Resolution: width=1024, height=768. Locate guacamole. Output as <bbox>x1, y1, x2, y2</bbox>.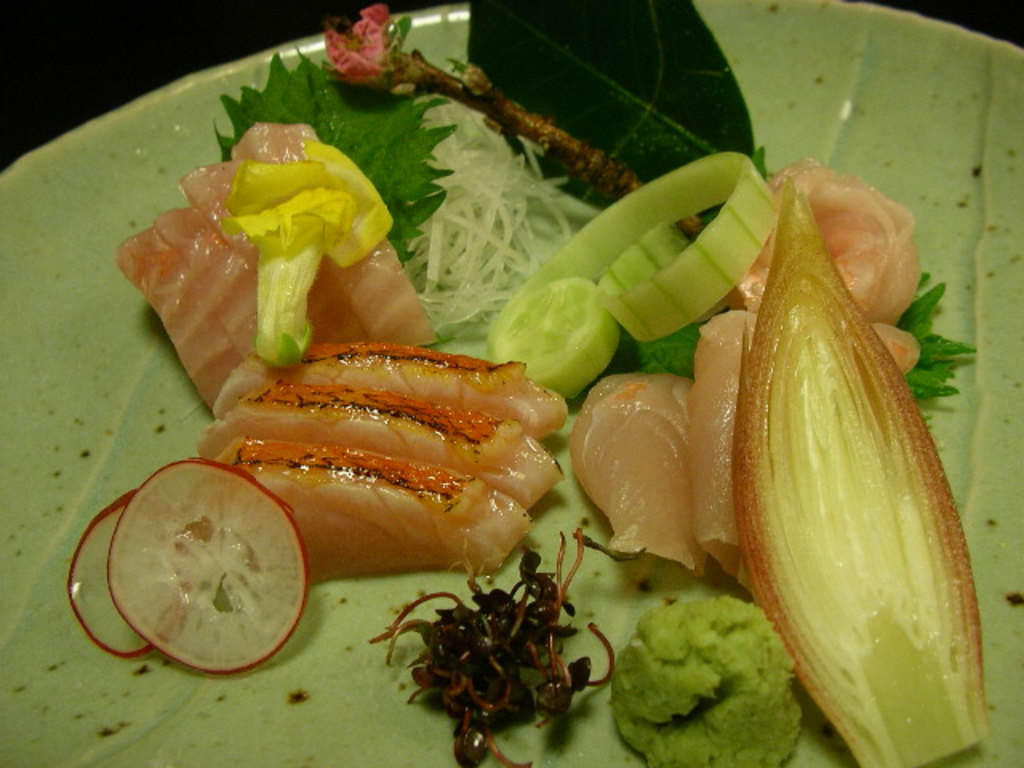
<bbox>613, 594, 805, 766</bbox>.
